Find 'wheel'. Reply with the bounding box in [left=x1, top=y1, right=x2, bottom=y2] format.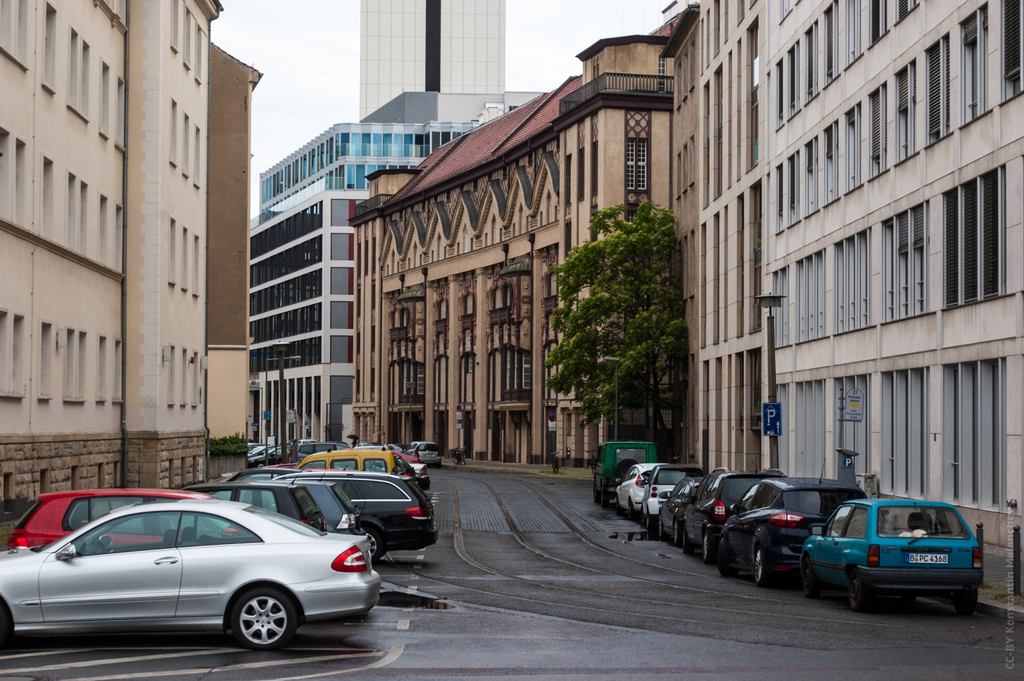
[left=627, top=502, right=637, bottom=519].
